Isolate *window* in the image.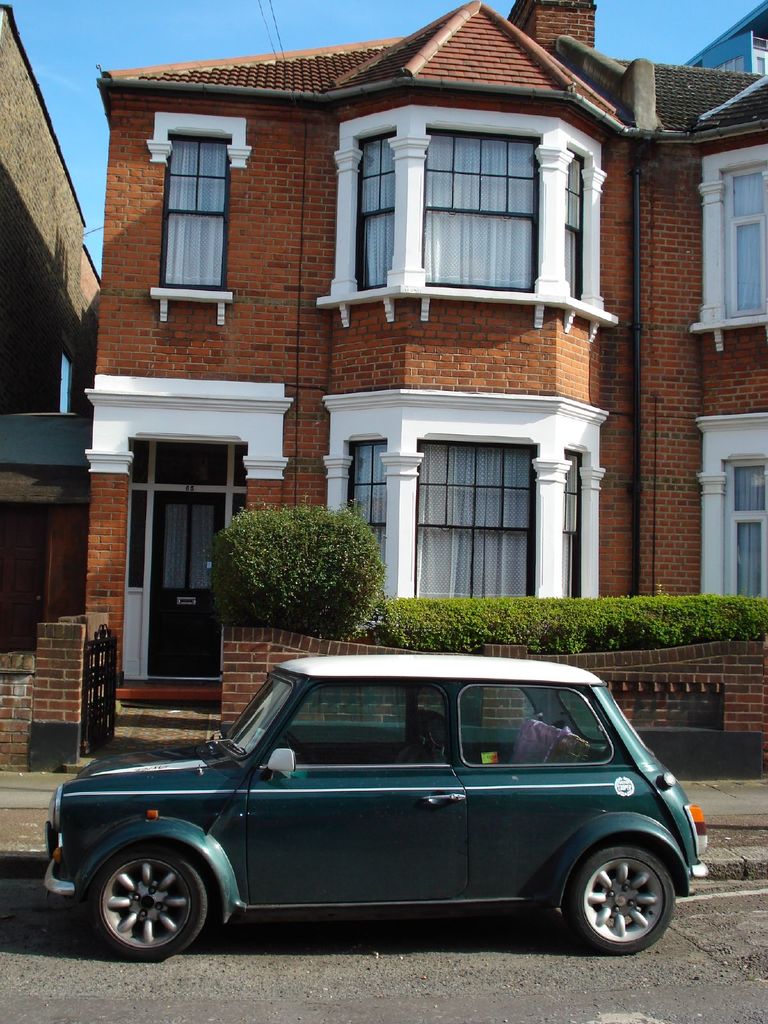
Isolated region: [560,147,589,305].
